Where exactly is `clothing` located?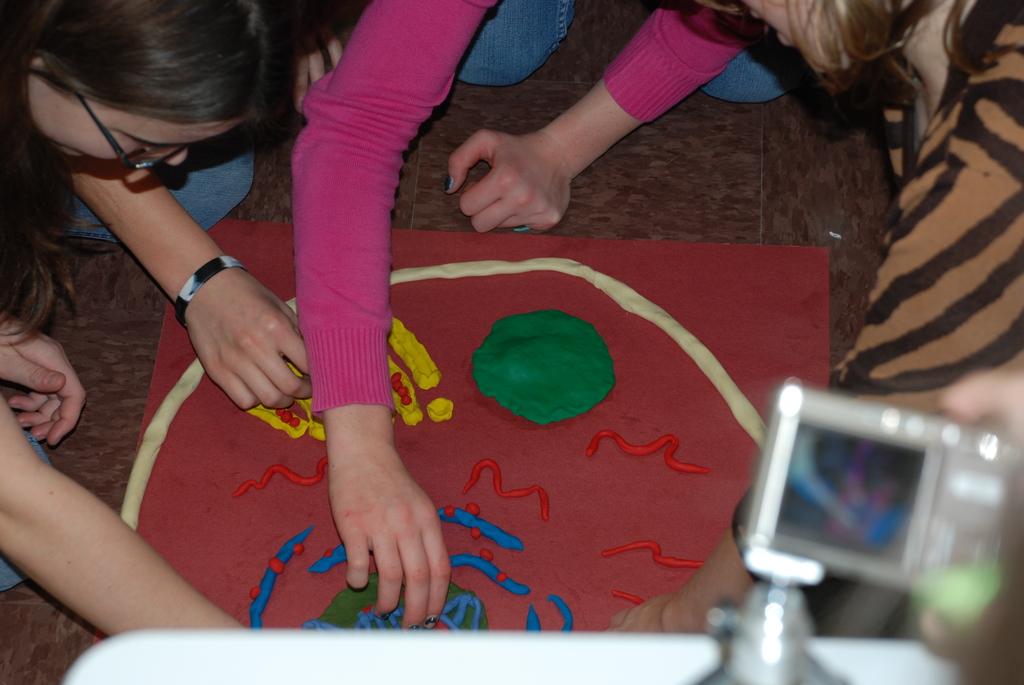
Its bounding box is 308,0,805,415.
